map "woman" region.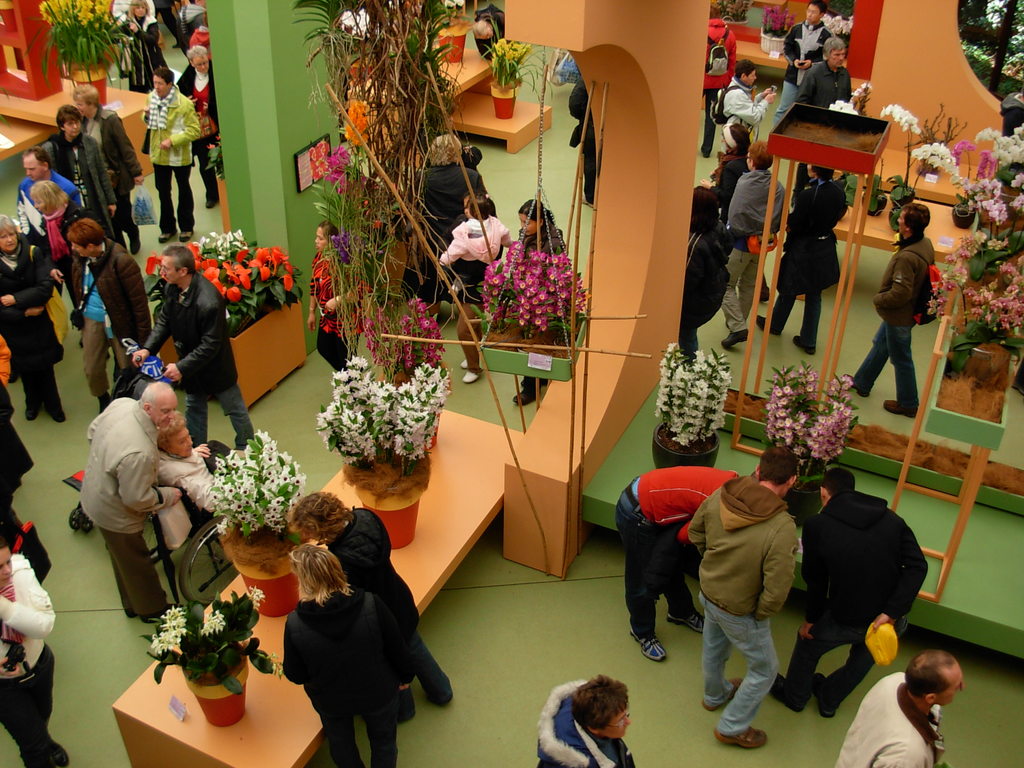
Mapped to left=283, top=535, right=409, bottom=767.
